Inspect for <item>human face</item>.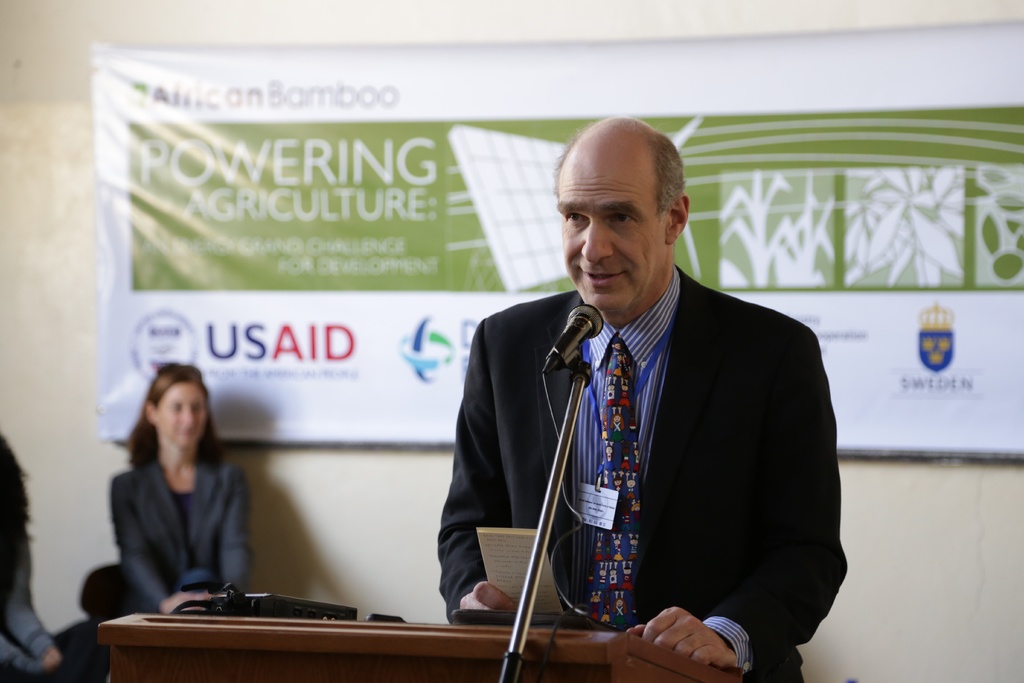
Inspection: Rect(559, 144, 668, 312).
